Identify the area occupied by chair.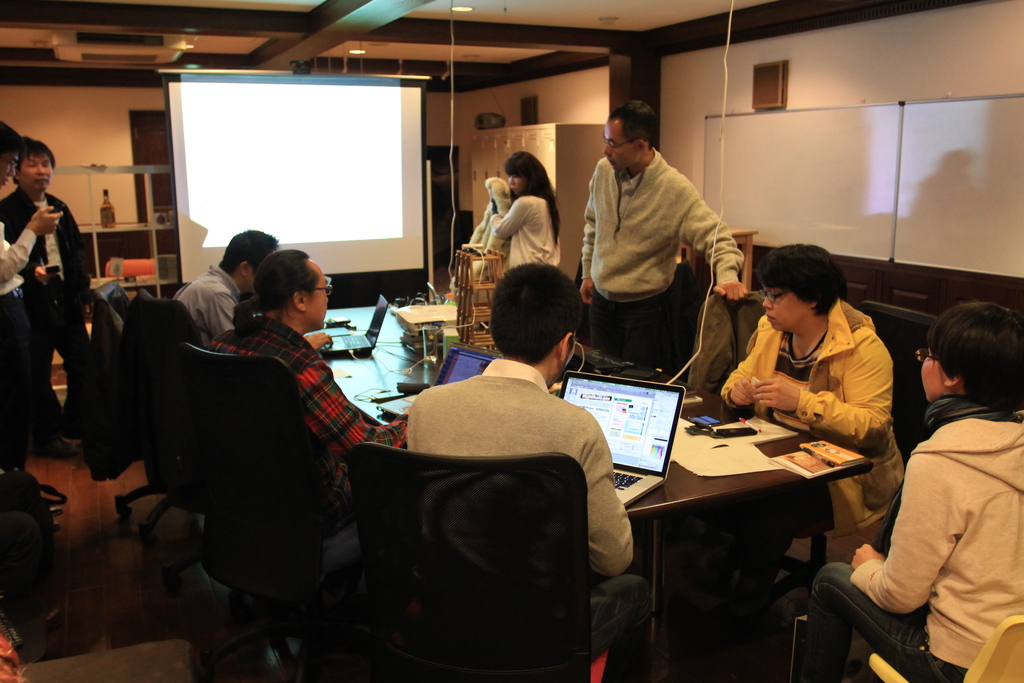
Area: (left=342, top=390, right=641, bottom=682).
